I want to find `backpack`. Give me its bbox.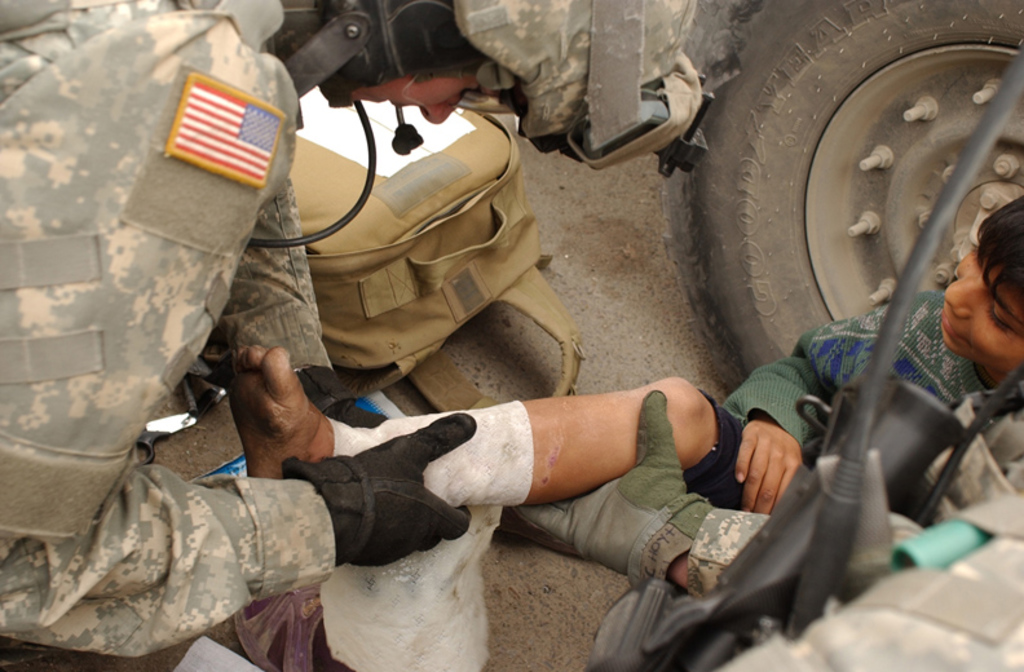
bbox=(296, 114, 584, 415).
